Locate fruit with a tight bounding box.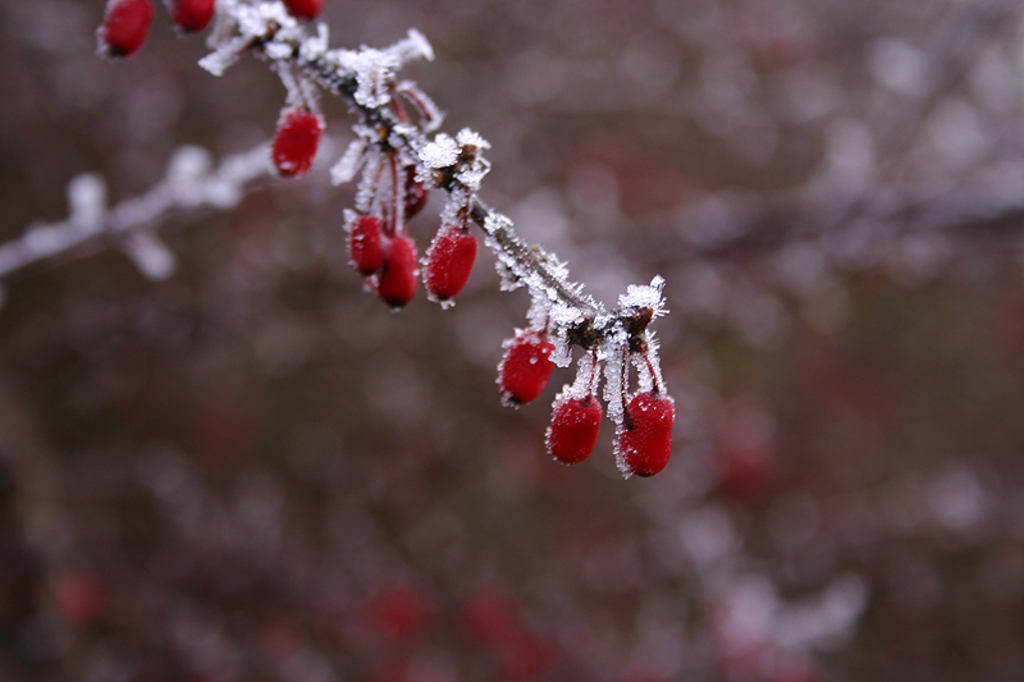
[left=495, top=331, right=557, bottom=404].
